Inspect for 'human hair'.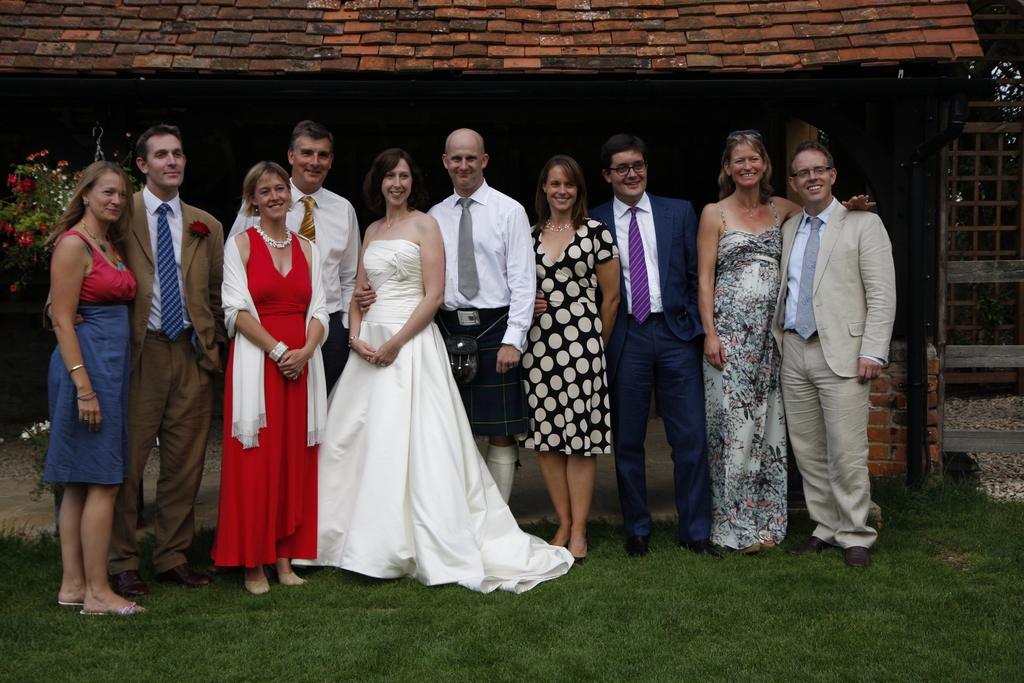
Inspection: detection(283, 115, 341, 161).
